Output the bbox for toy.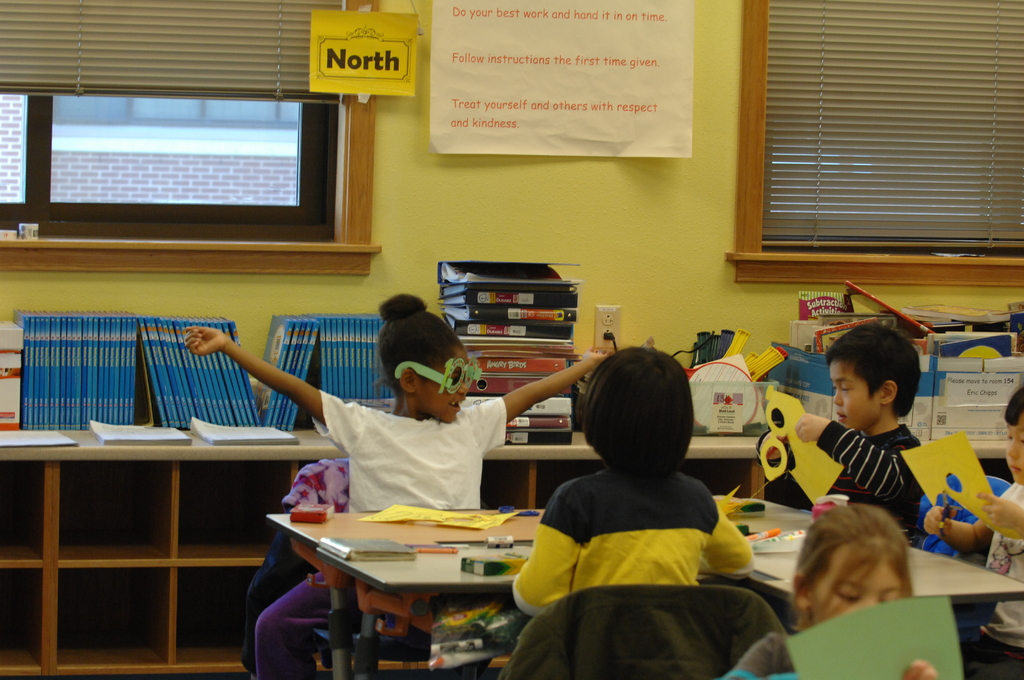
box=[892, 428, 1021, 541].
